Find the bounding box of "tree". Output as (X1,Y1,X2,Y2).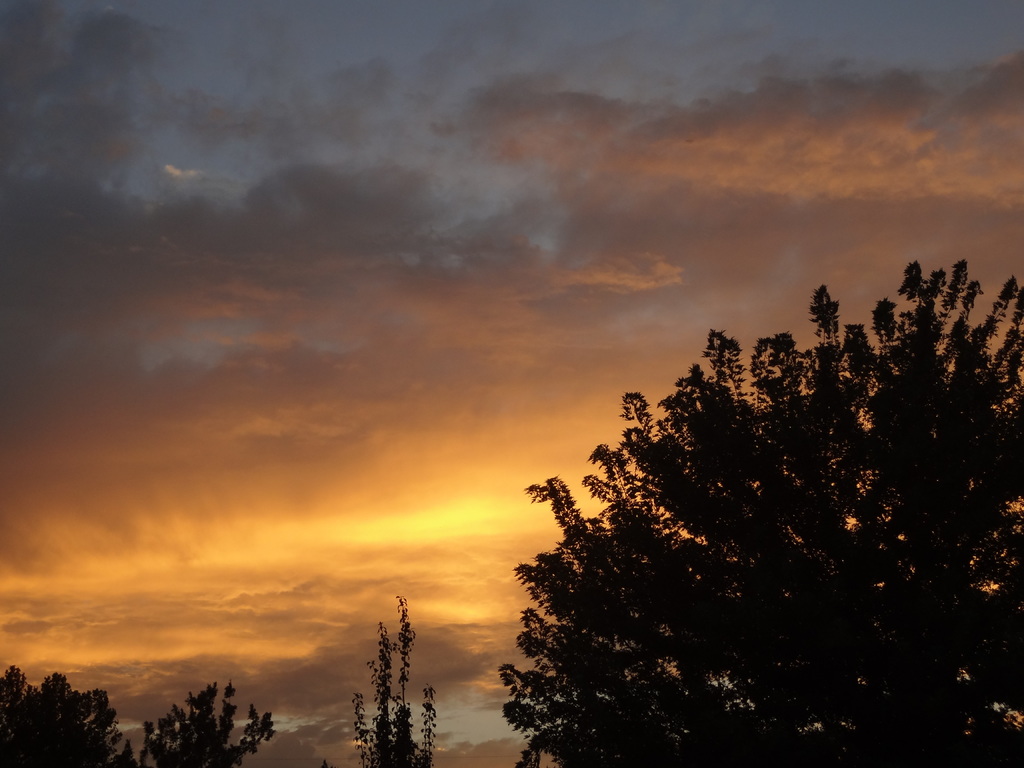
(134,679,271,767).
